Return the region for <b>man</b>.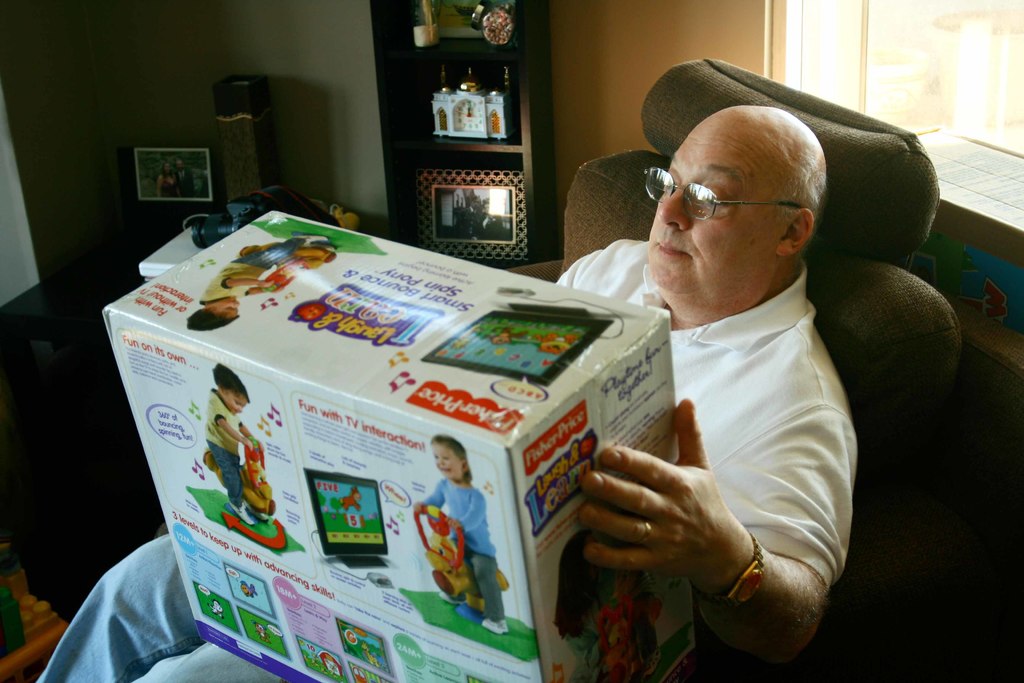
(13,108,831,682).
